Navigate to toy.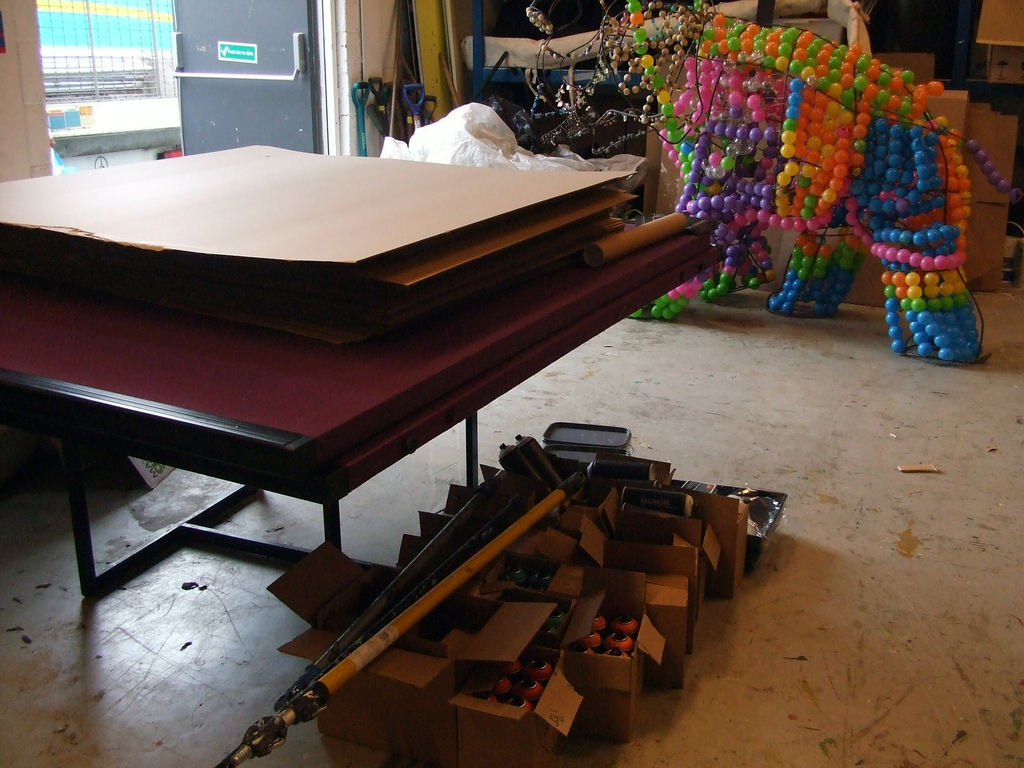
Navigation target: (x1=648, y1=15, x2=972, y2=351).
